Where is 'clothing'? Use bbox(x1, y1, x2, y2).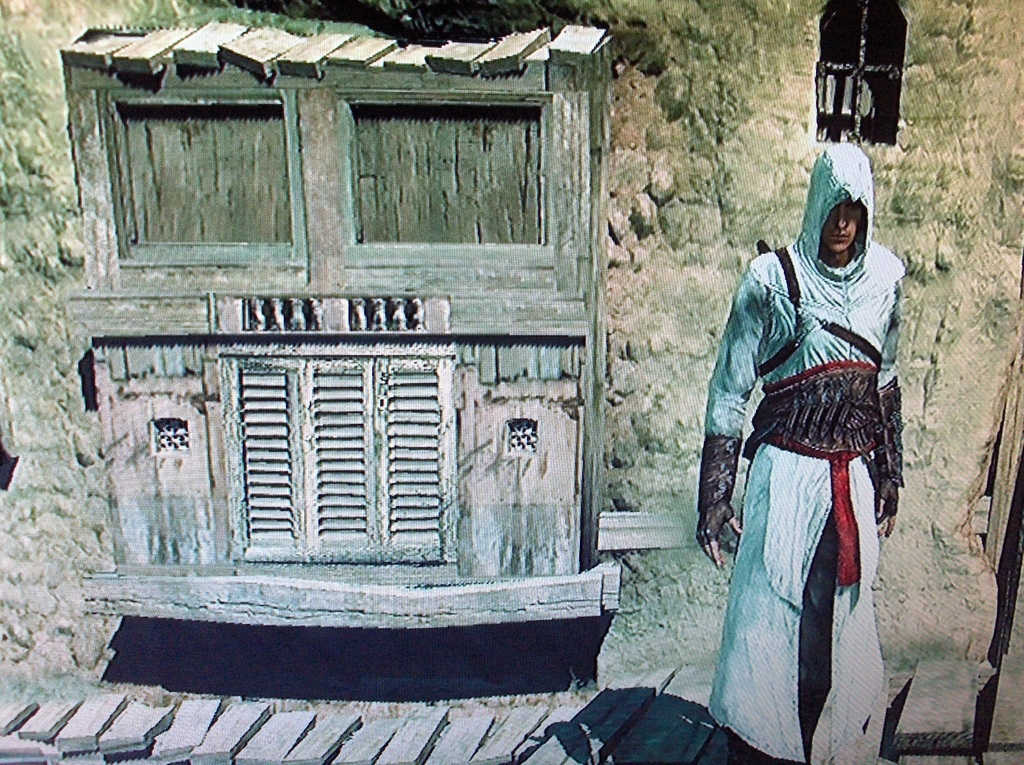
bbox(704, 145, 893, 764).
